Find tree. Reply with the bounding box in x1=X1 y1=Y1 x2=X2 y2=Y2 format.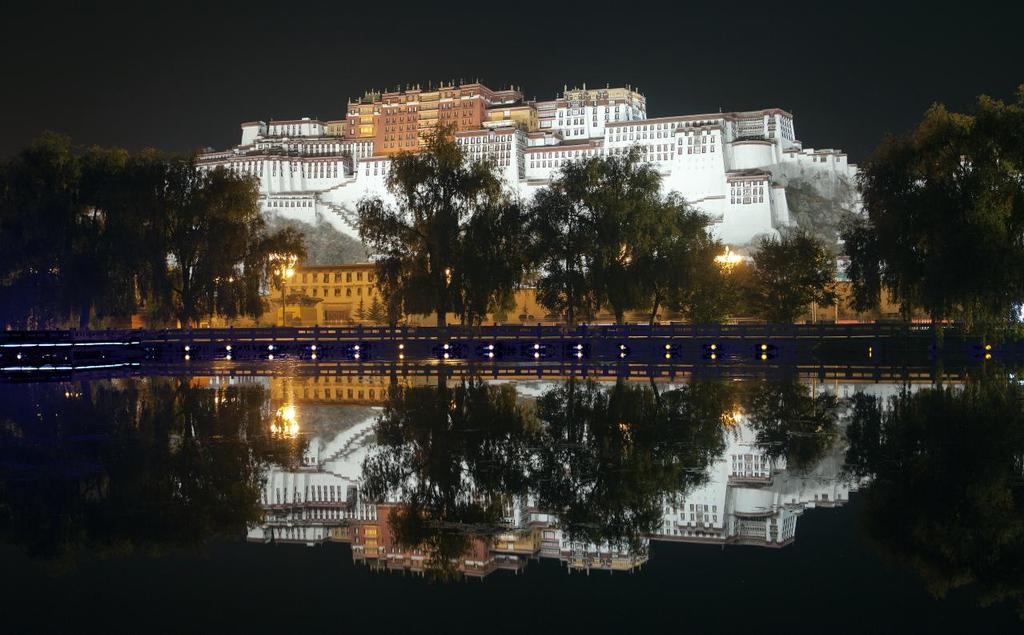
x1=351 y1=139 x2=425 y2=383.
